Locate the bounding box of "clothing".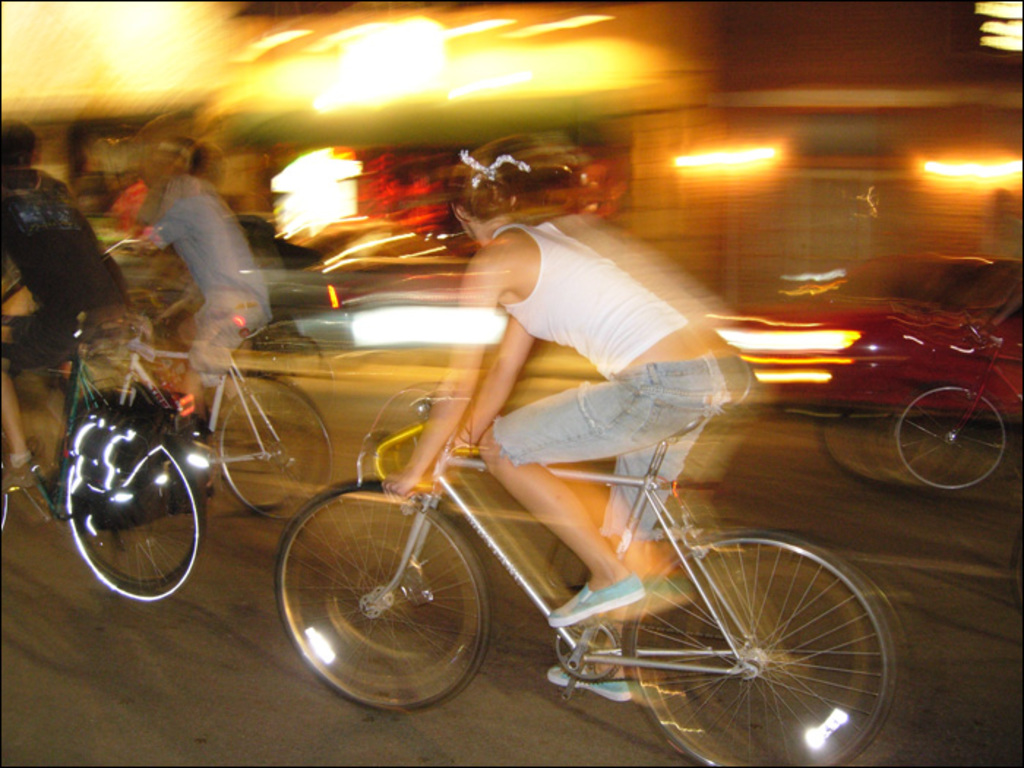
Bounding box: (left=490, top=222, right=731, bottom=540).
